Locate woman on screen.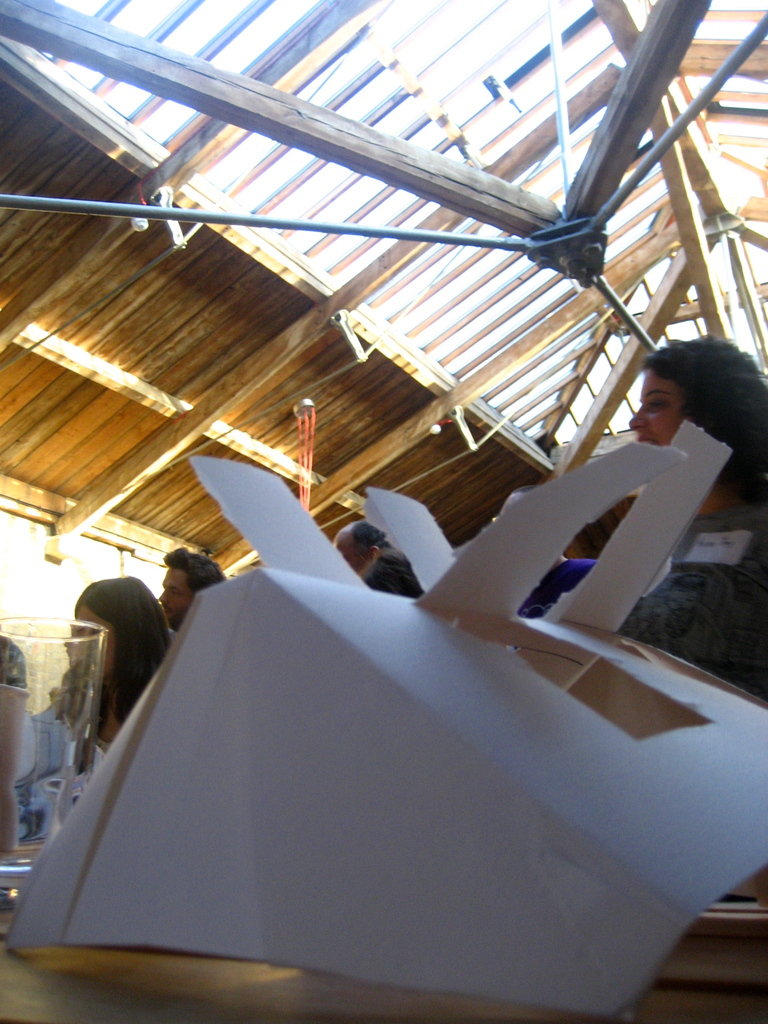
On screen at rect(613, 336, 767, 692).
